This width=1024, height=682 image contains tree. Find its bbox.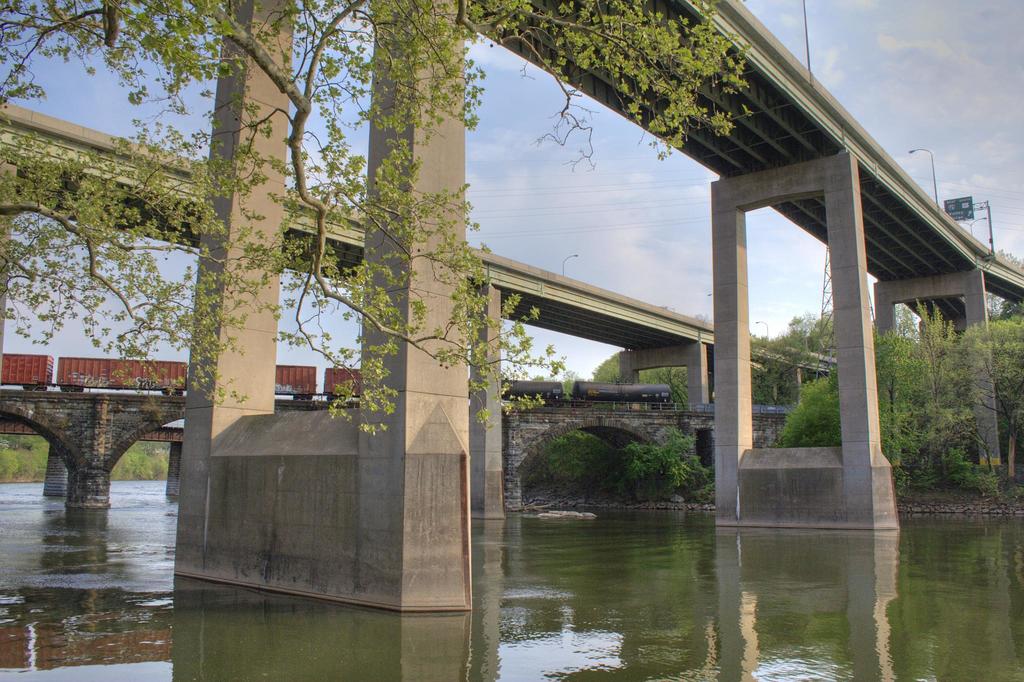
780 349 868 457.
